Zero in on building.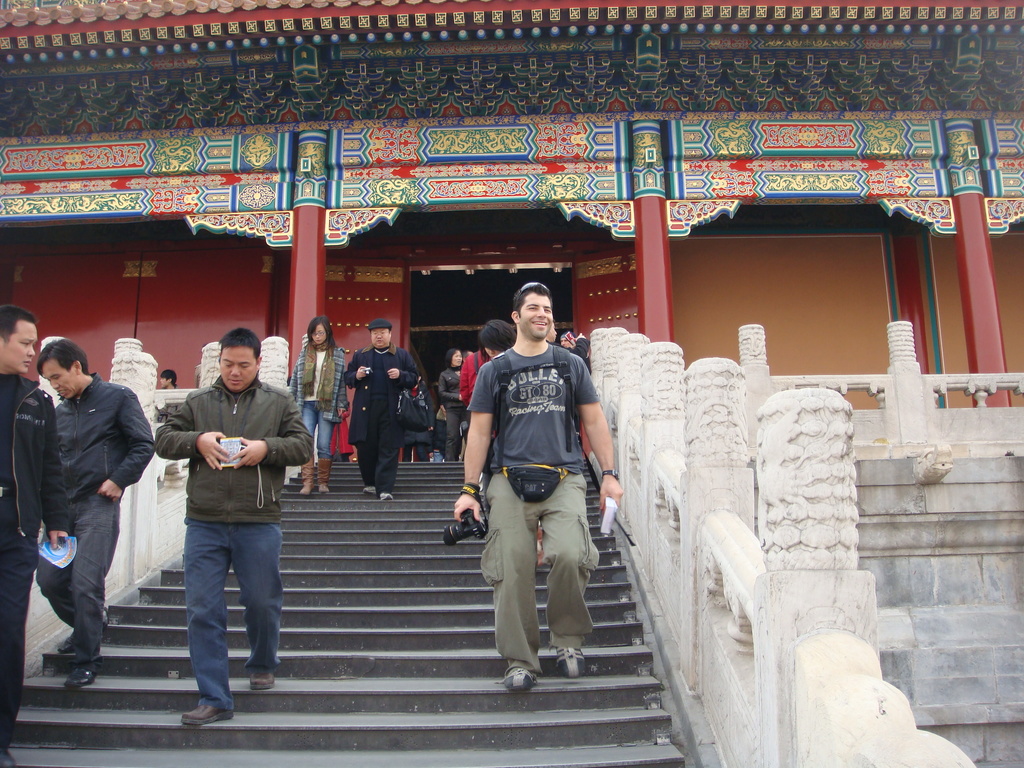
Zeroed in: locate(0, 0, 1023, 458).
